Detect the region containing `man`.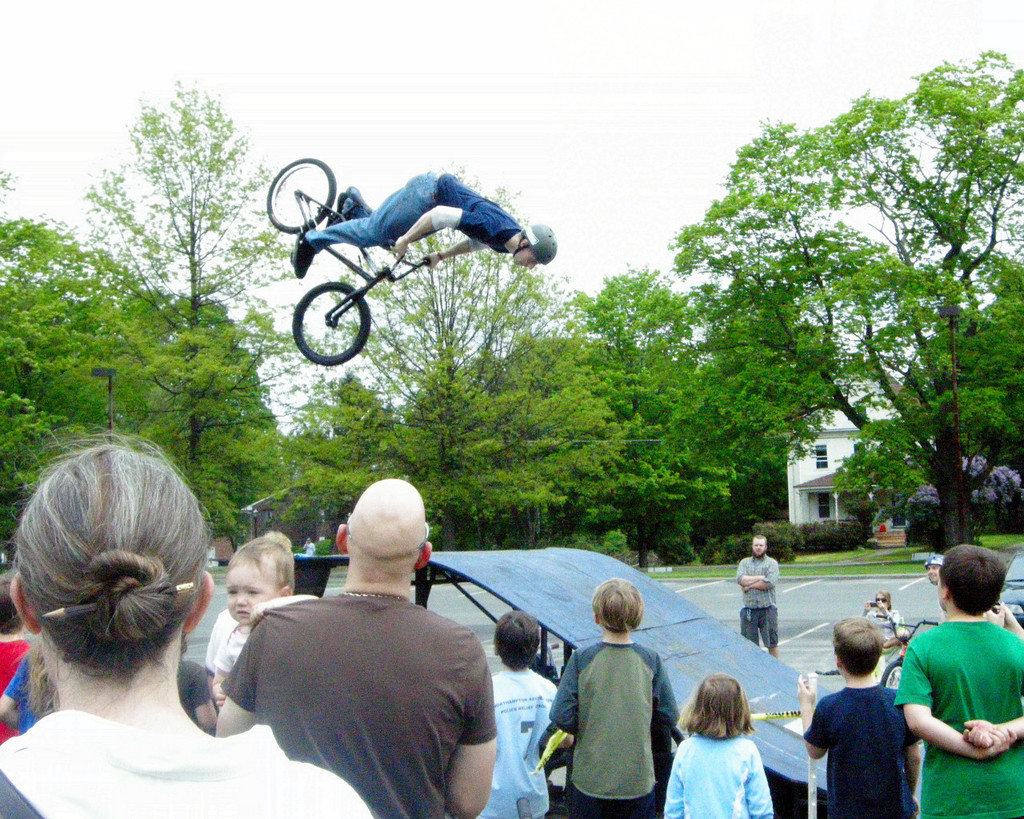
216/474/502/818.
